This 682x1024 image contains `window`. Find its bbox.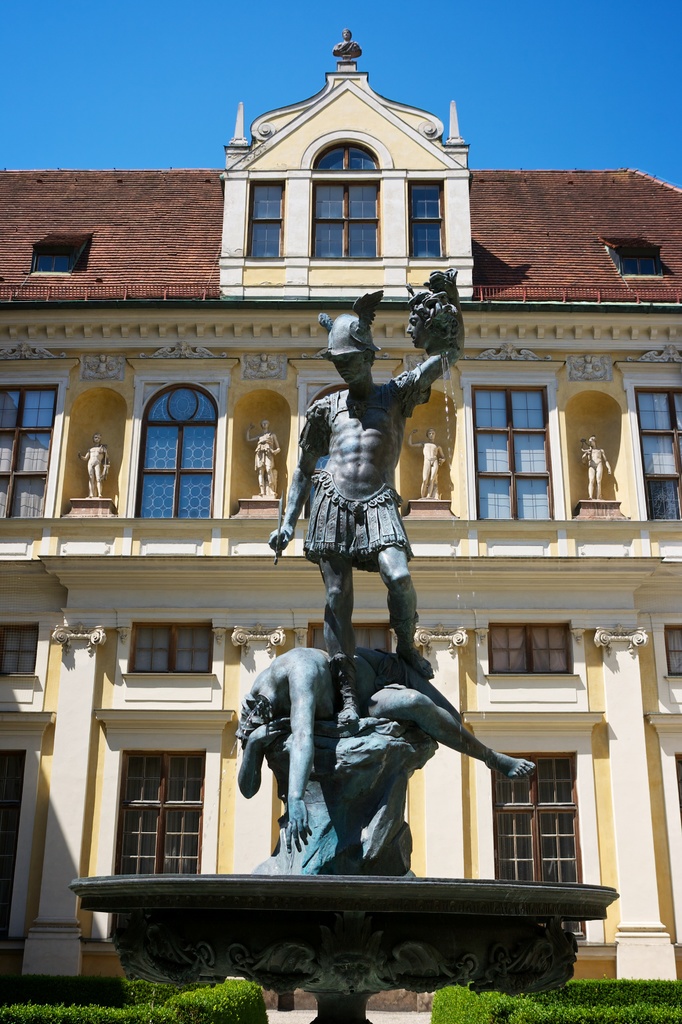
crop(412, 173, 448, 261).
